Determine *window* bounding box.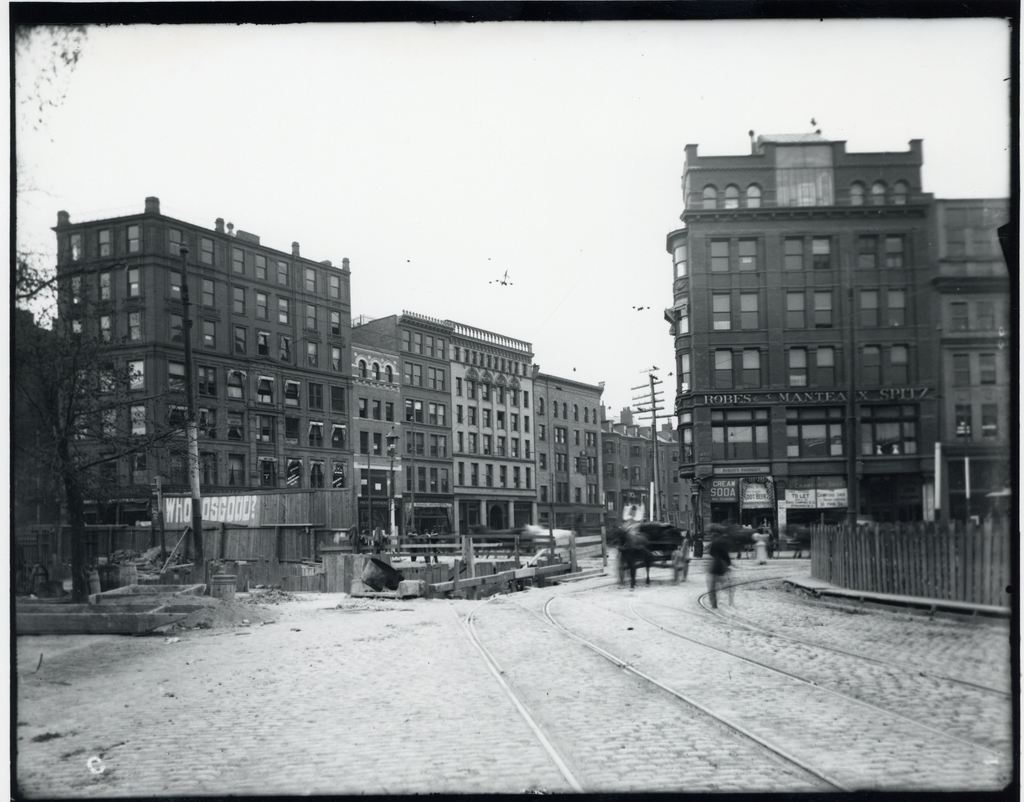
Determined: <region>254, 416, 272, 446</region>.
